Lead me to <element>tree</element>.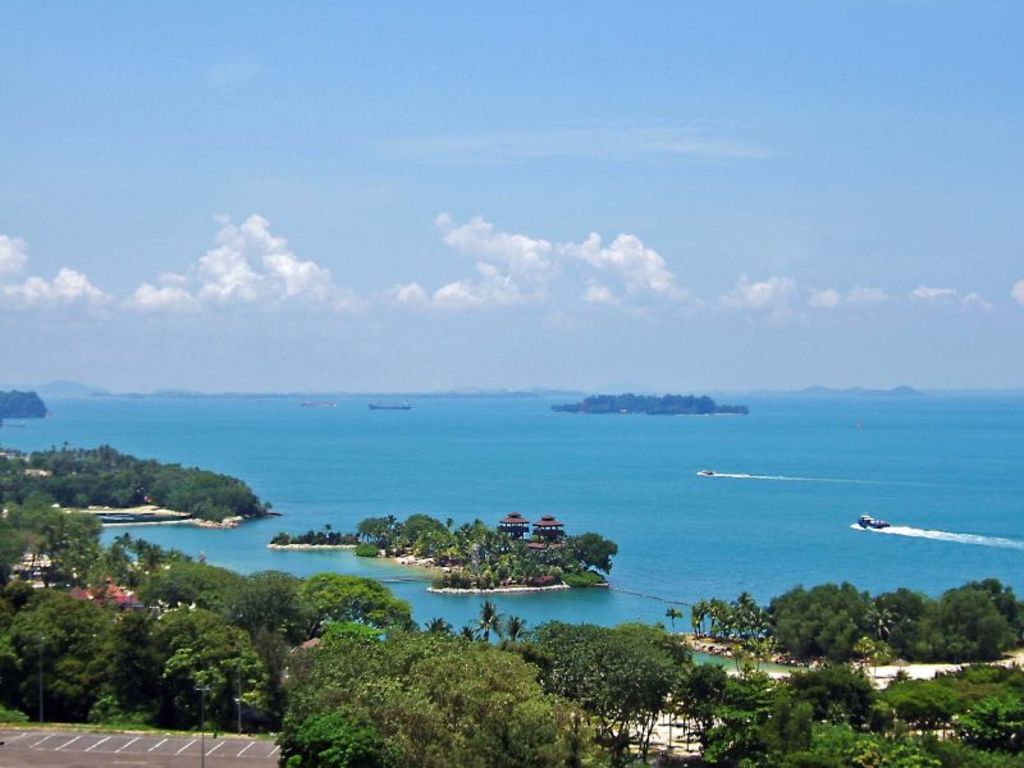
Lead to (783, 657, 873, 733).
